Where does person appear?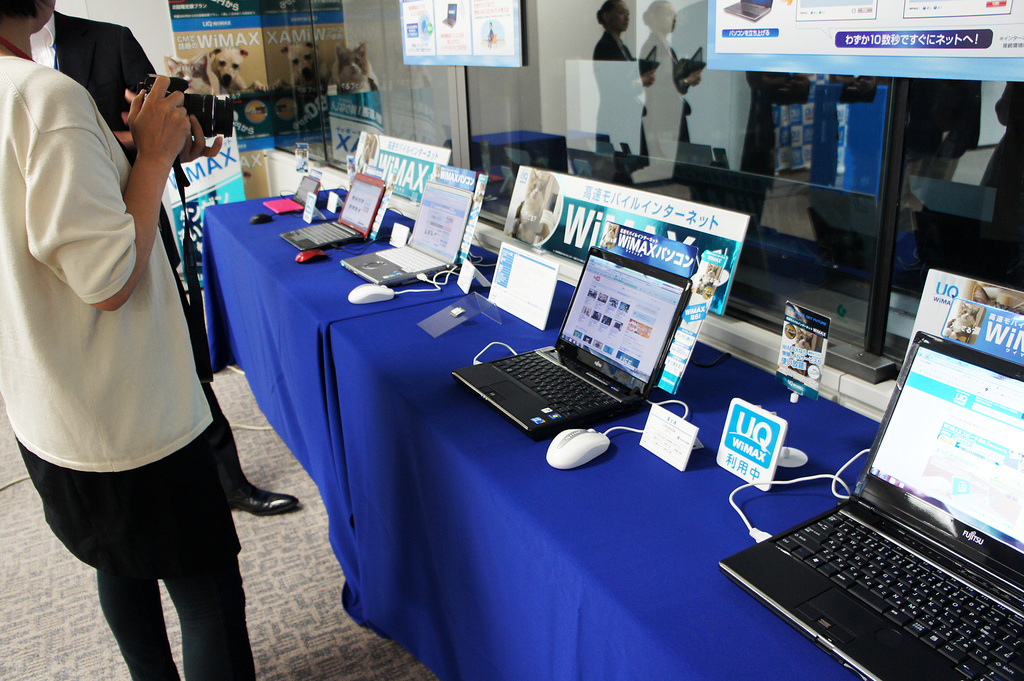
Appears at (x1=0, y1=0, x2=258, y2=680).
